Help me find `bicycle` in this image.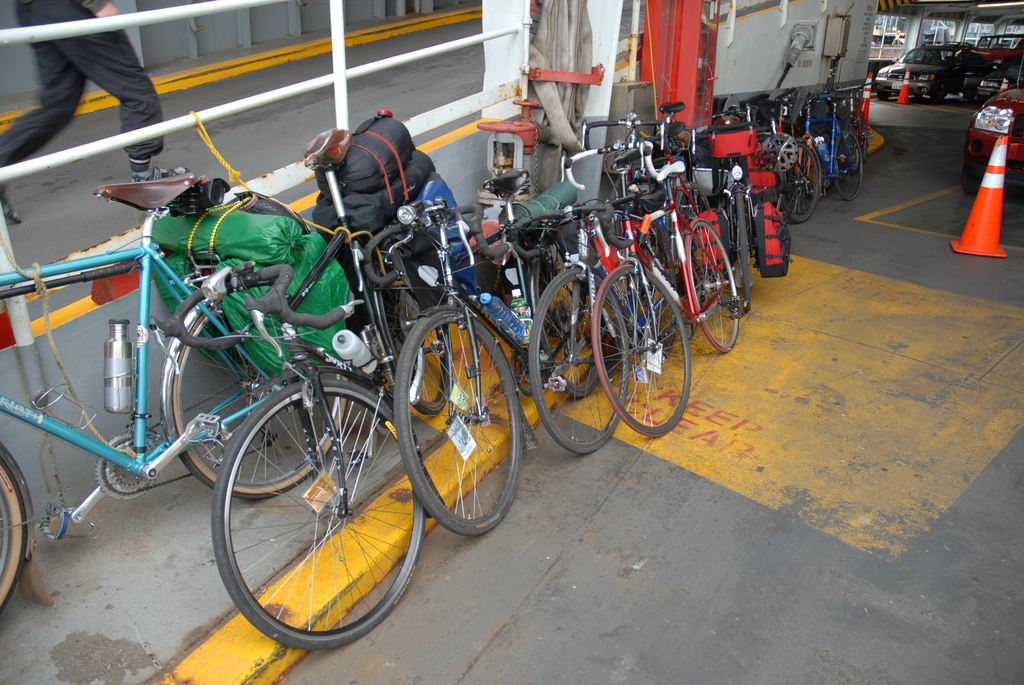
Found it: bbox(568, 91, 706, 244).
